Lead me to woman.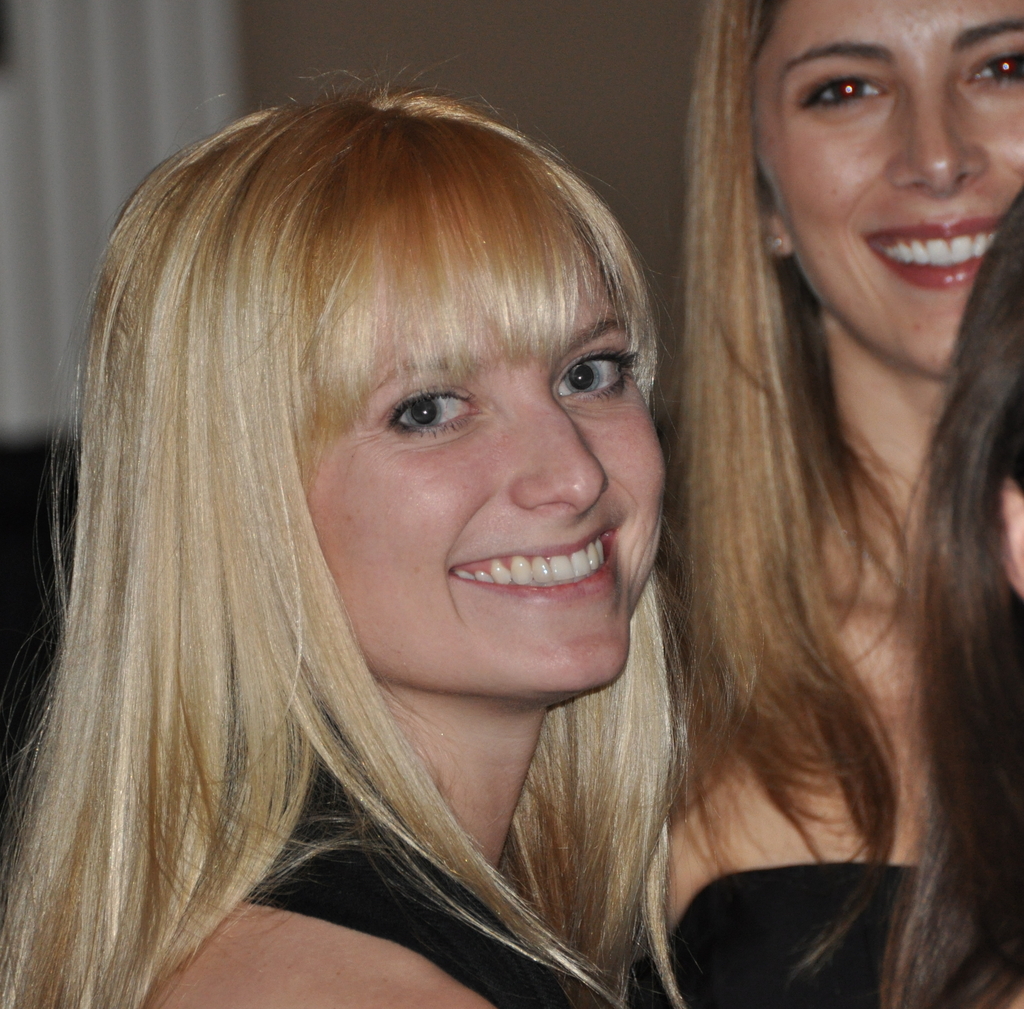
Lead to pyautogui.locateOnScreen(652, 194, 1023, 1008).
